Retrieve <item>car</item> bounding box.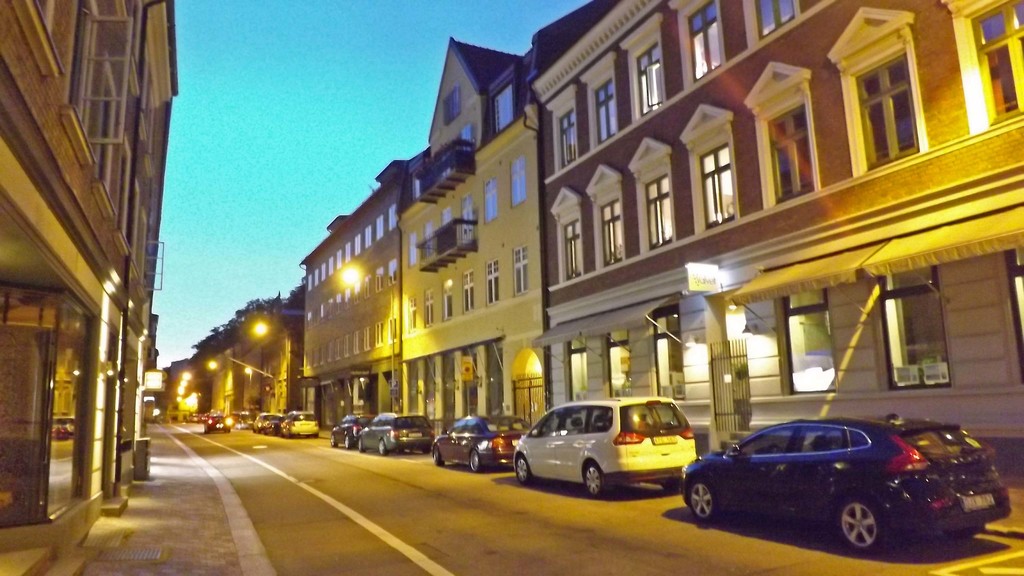
Bounding box: (x1=685, y1=418, x2=1013, y2=553).
